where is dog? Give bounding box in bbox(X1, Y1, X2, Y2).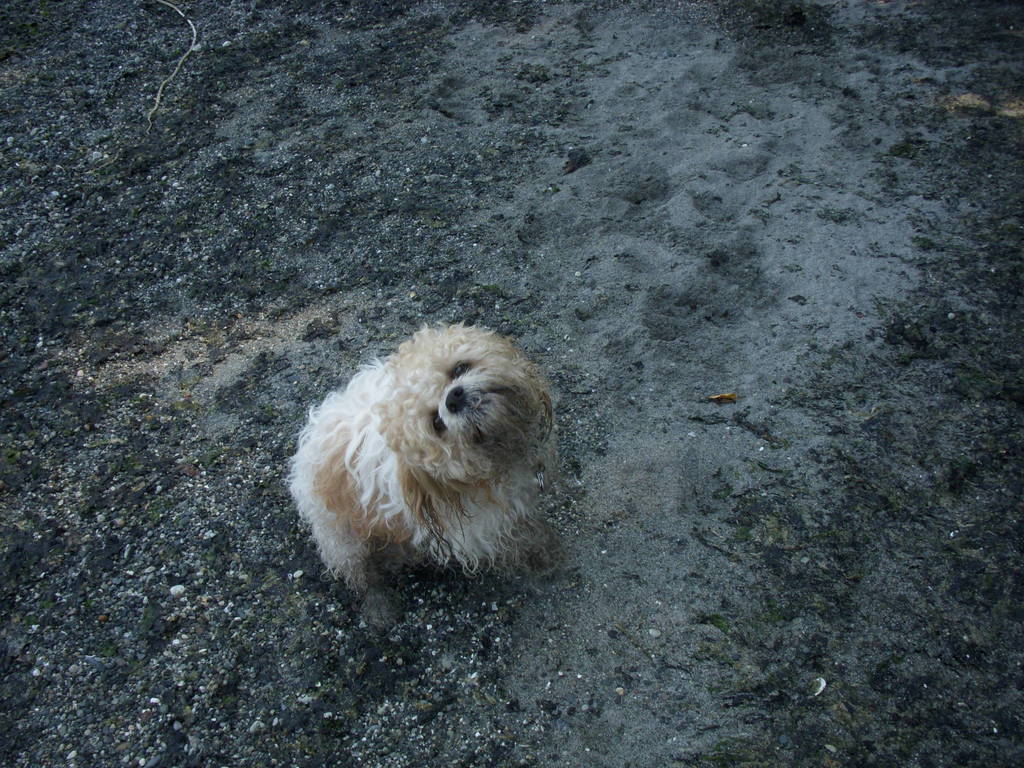
bbox(282, 320, 562, 595).
